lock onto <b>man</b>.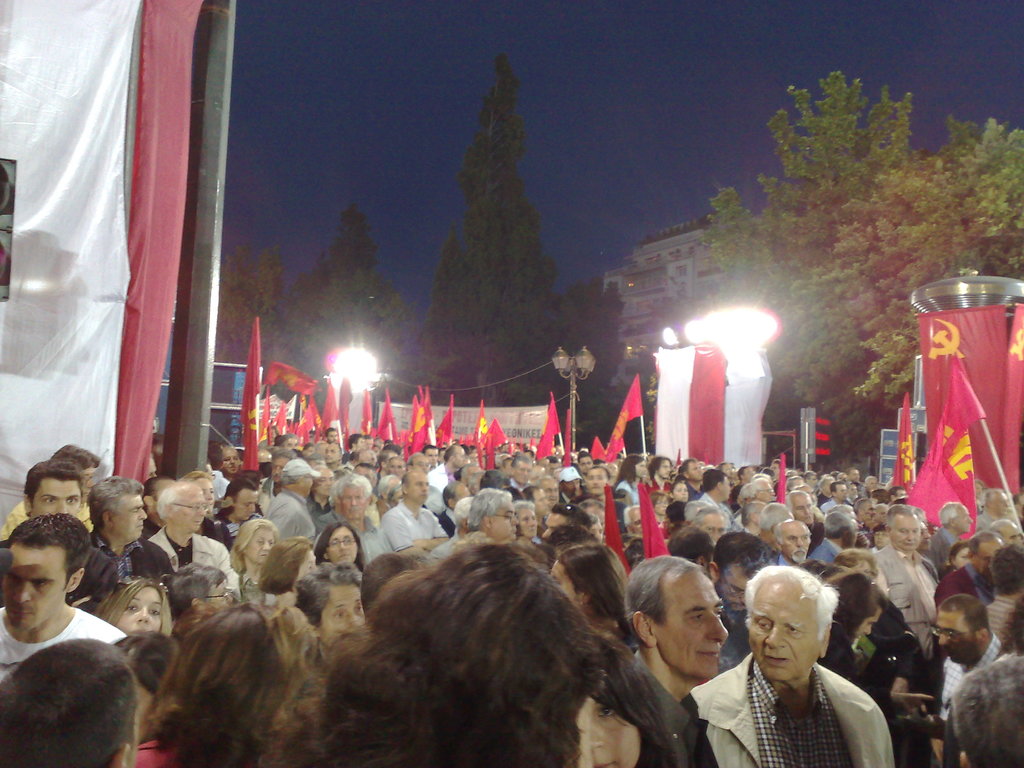
Locked: detection(575, 450, 593, 474).
